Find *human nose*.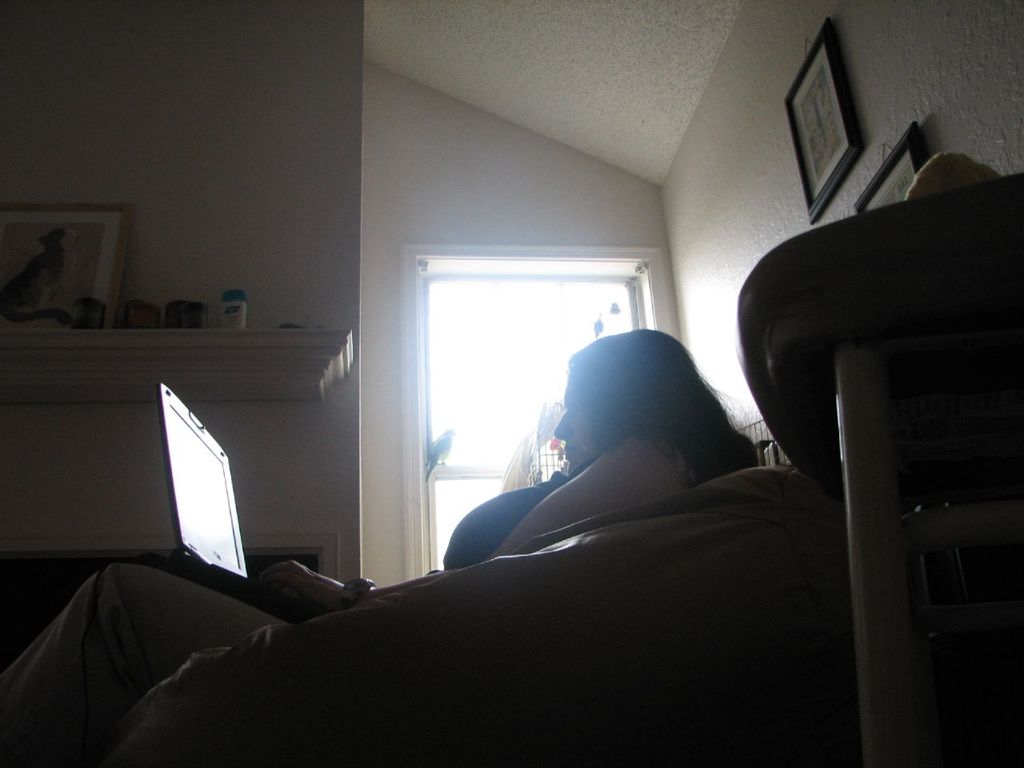
BBox(552, 405, 573, 441).
